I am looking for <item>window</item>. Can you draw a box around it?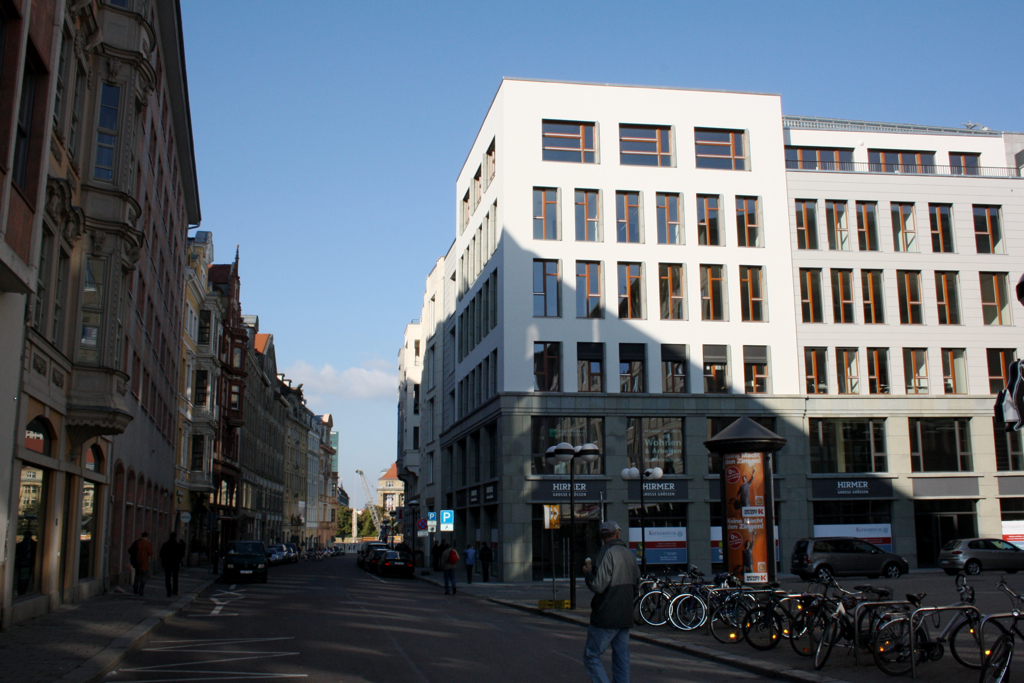
Sure, the bounding box is bbox(545, 114, 600, 167).
